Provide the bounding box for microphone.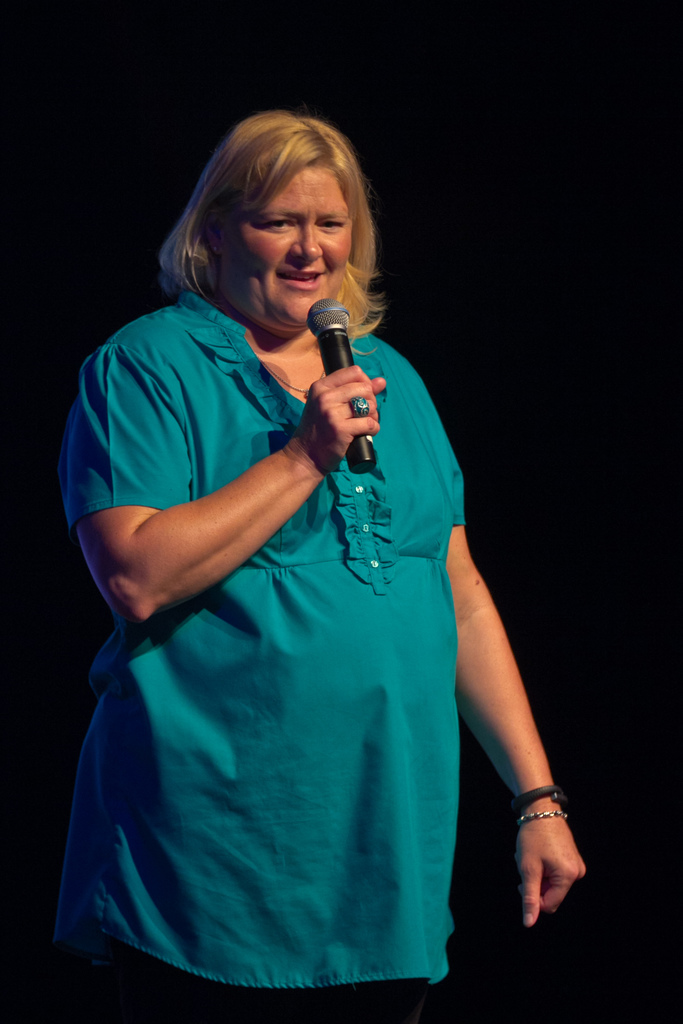
<region>306, 296, 376, 473</region>.
